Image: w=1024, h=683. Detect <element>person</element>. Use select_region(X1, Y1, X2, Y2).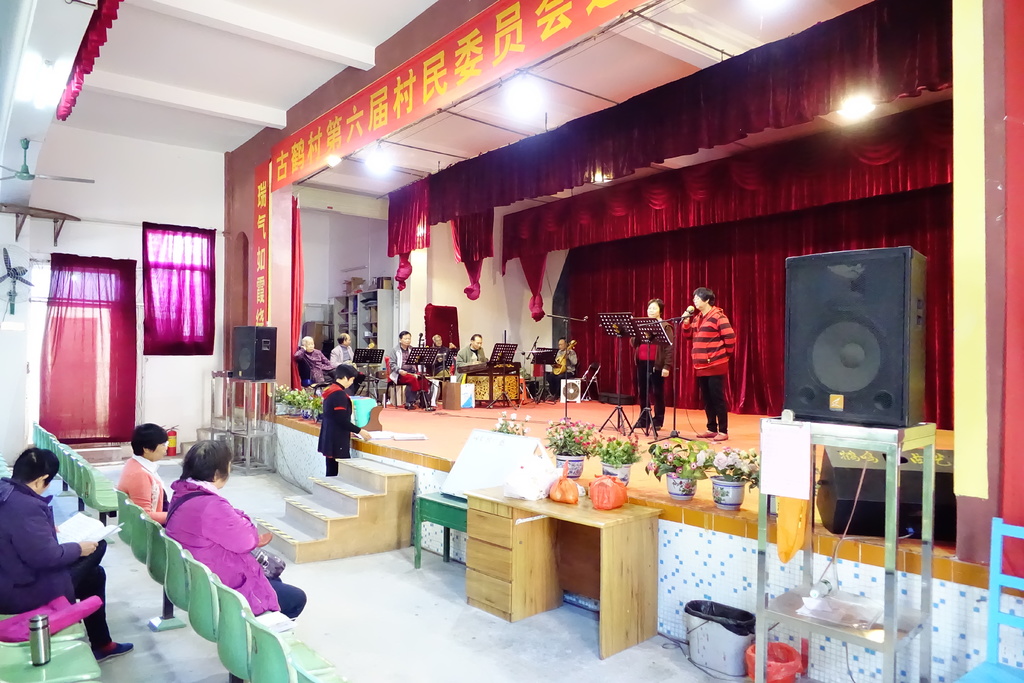
select_region(312, 365, 372, 477).
